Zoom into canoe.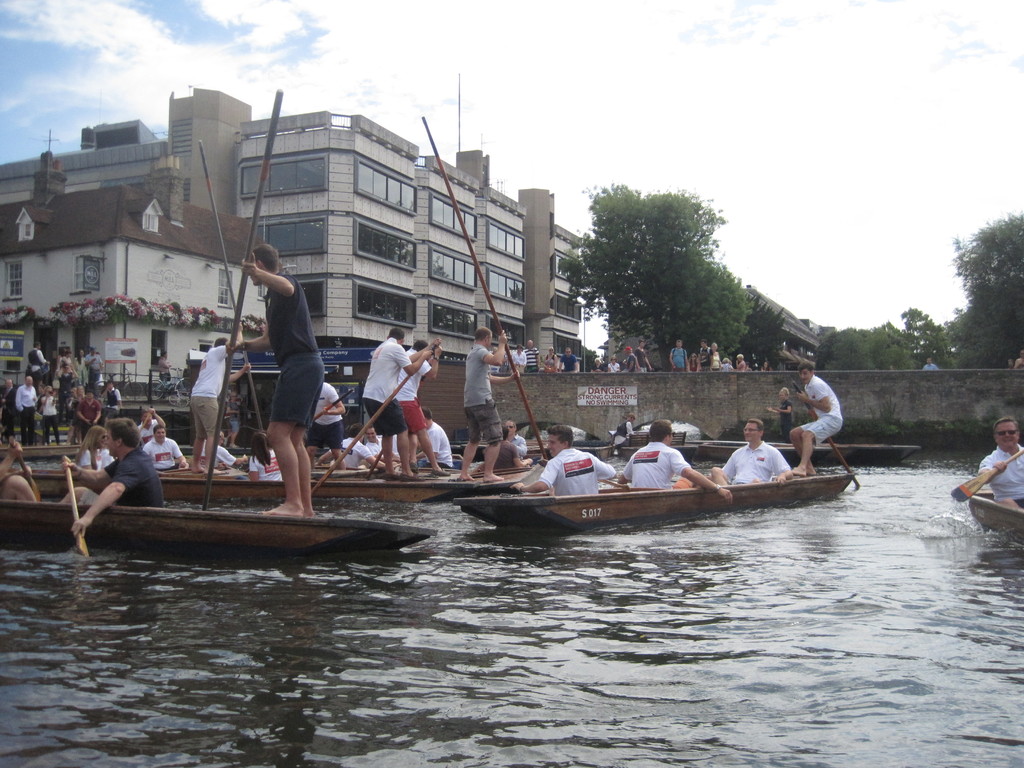
Zoom target: crop(0, 499, 436, 558).
